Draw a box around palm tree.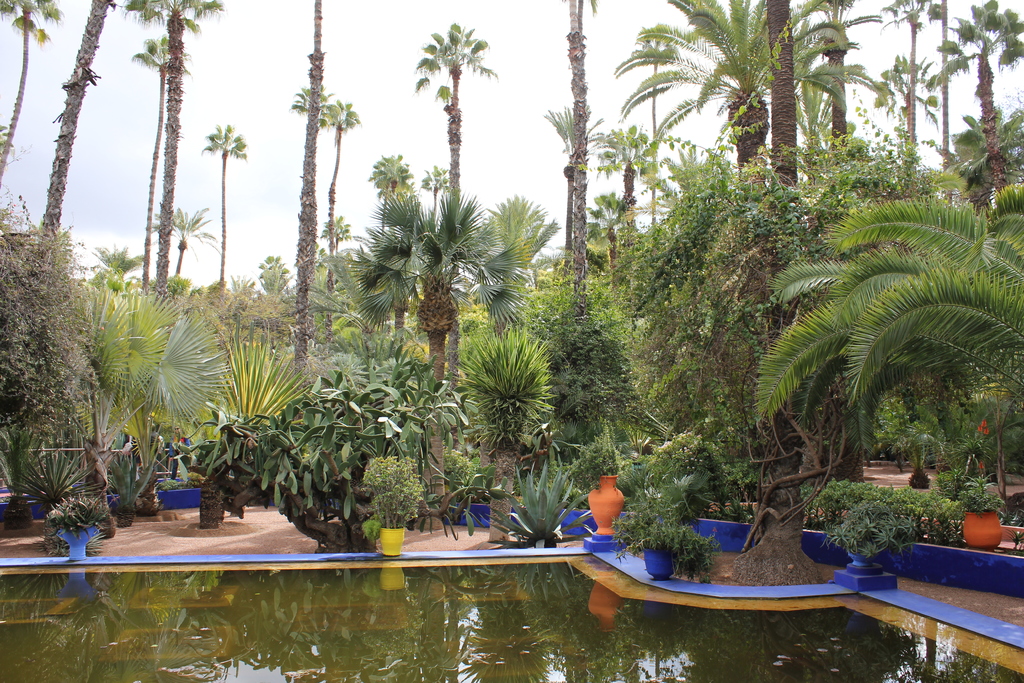
<region>536, 98, 606, 270</region>.
